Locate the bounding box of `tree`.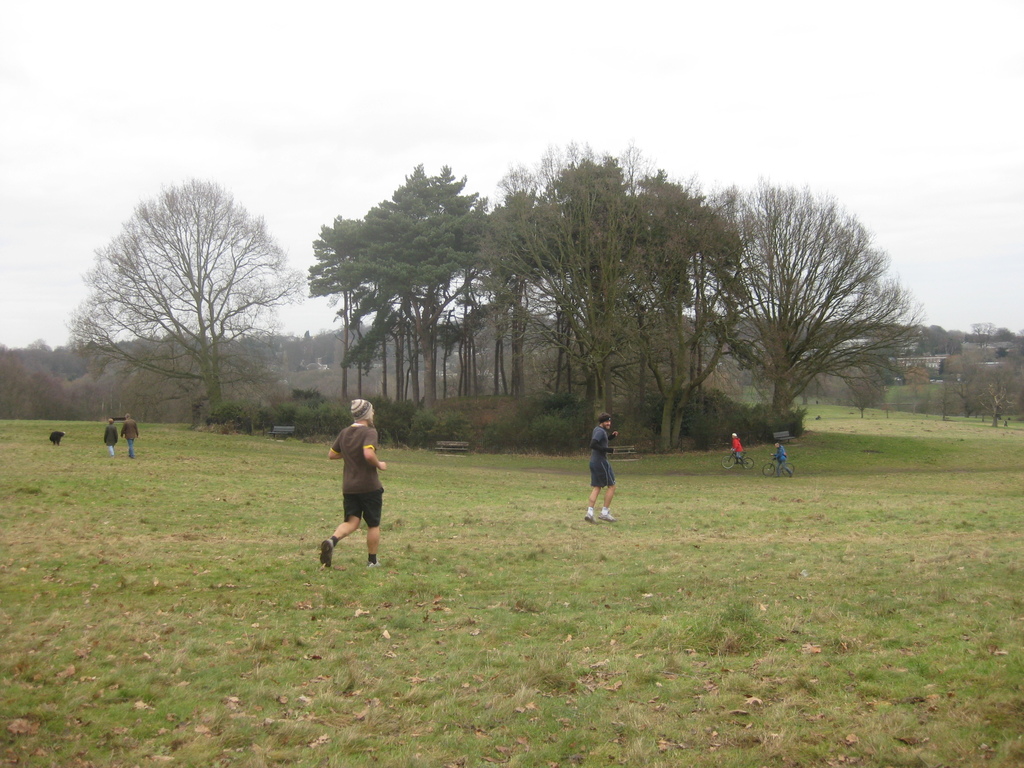
Bounding box: box(74, 163, 305, 460).
